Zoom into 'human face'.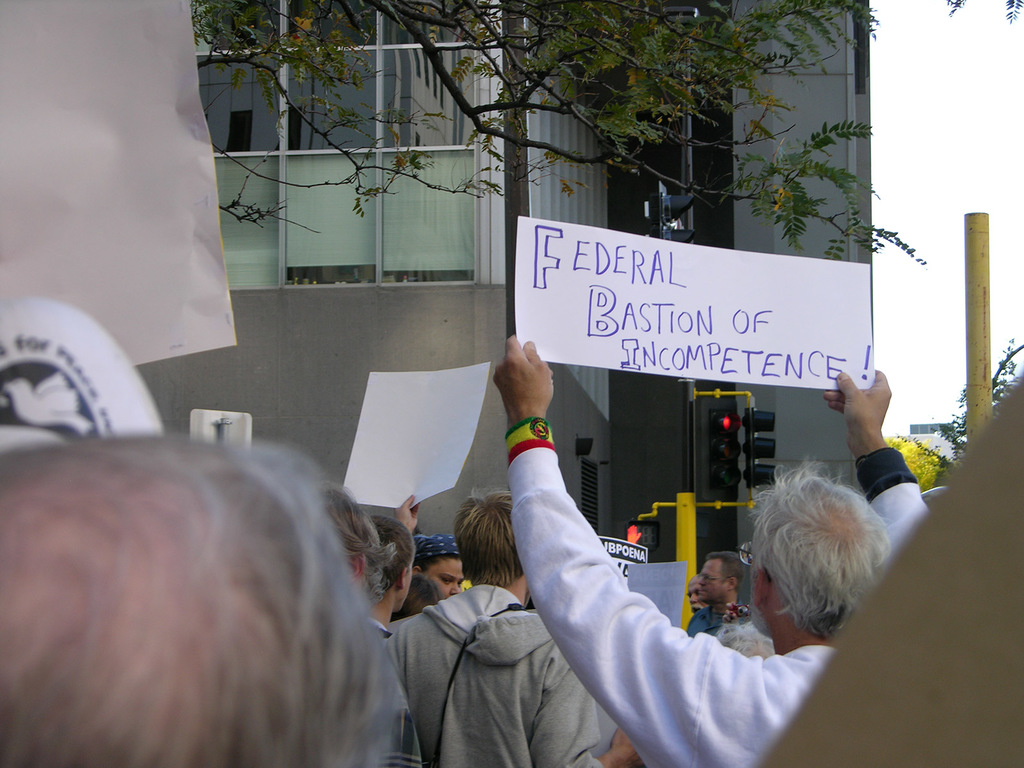
Zoom target: bbox=(685, 580, 702, 612).
